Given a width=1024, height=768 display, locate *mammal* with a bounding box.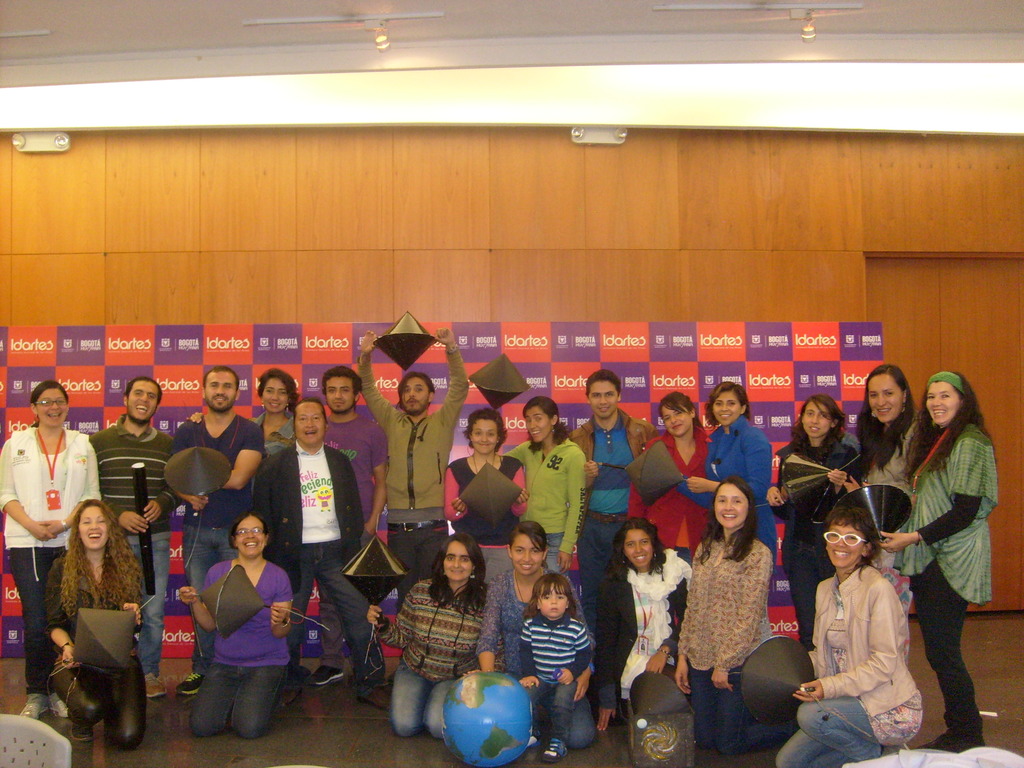
Located: 170/369/267/696.
